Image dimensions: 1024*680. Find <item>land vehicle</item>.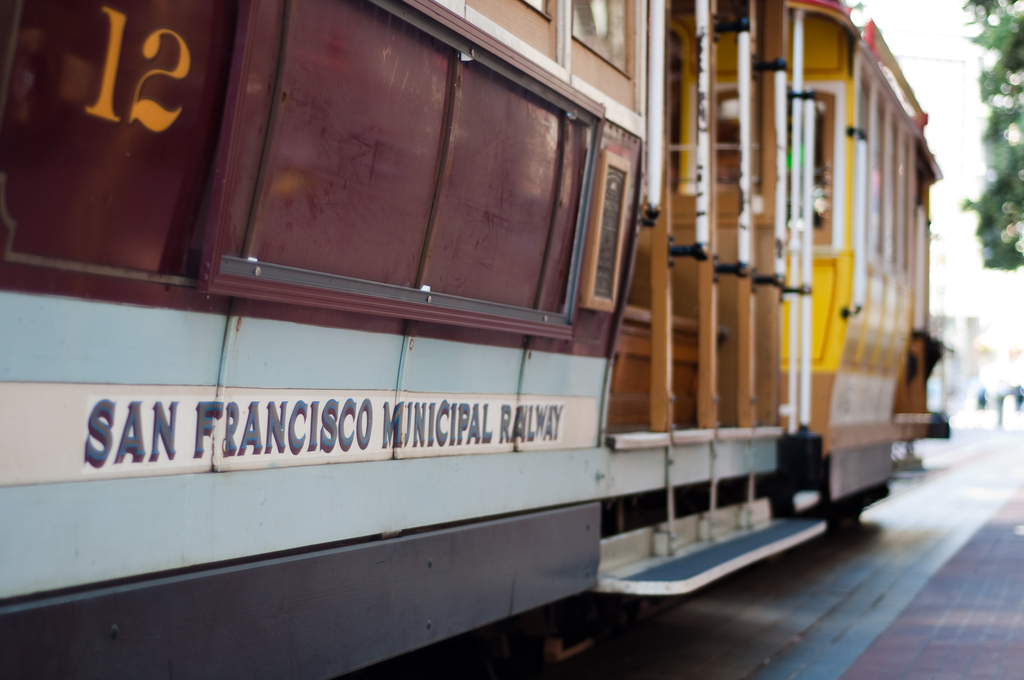
{"x1": 0, "y1": 0, "x2": 950, "y2": 679}.
